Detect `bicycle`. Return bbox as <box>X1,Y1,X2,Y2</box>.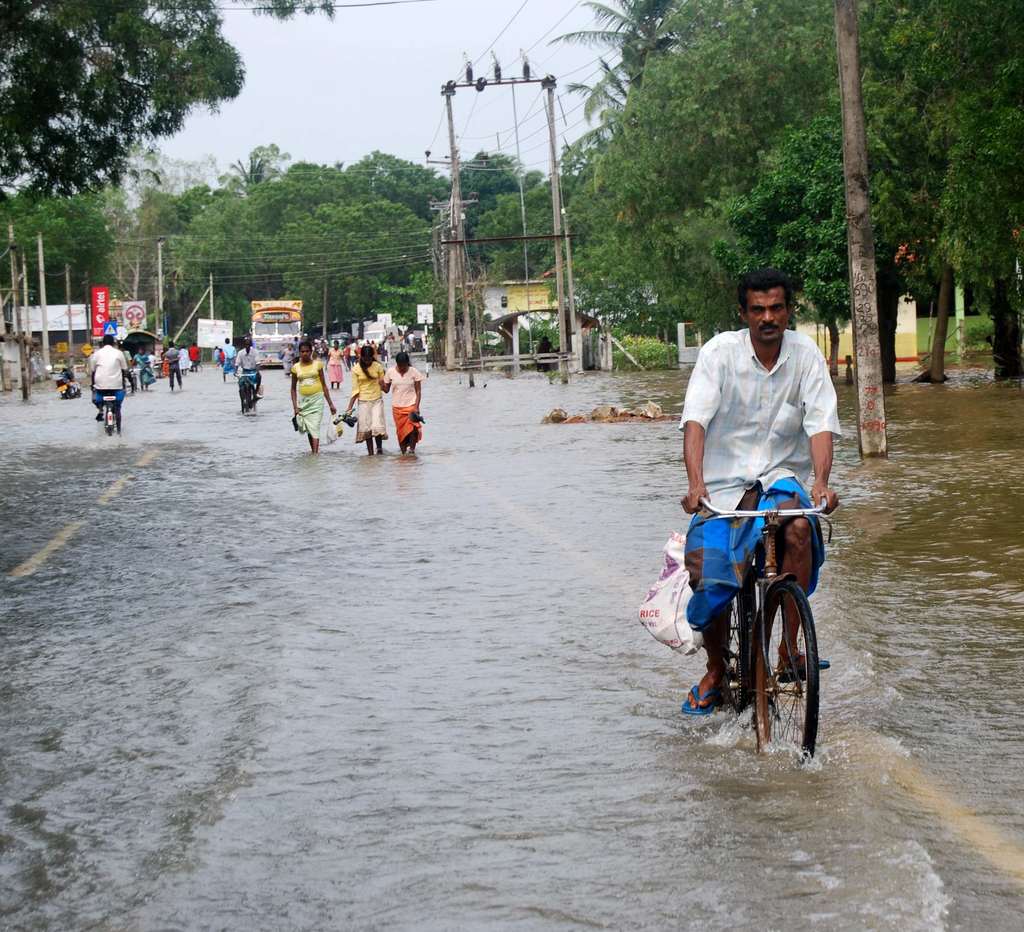
<box>666,473,840,759</box>.
